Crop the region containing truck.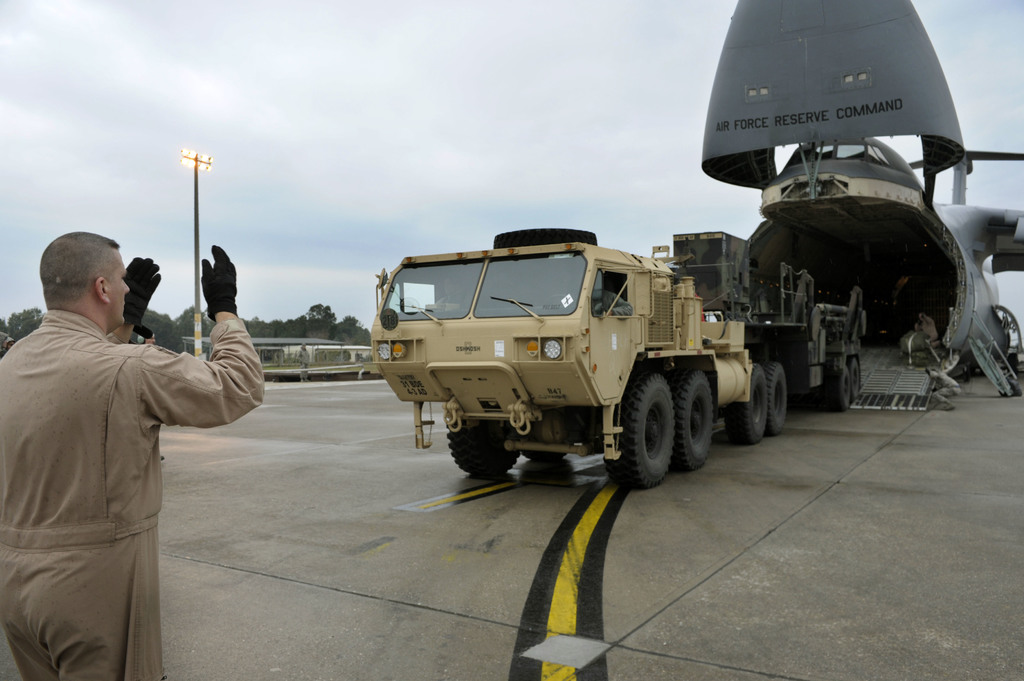
Crop region: (343, 344, 378, 384).
